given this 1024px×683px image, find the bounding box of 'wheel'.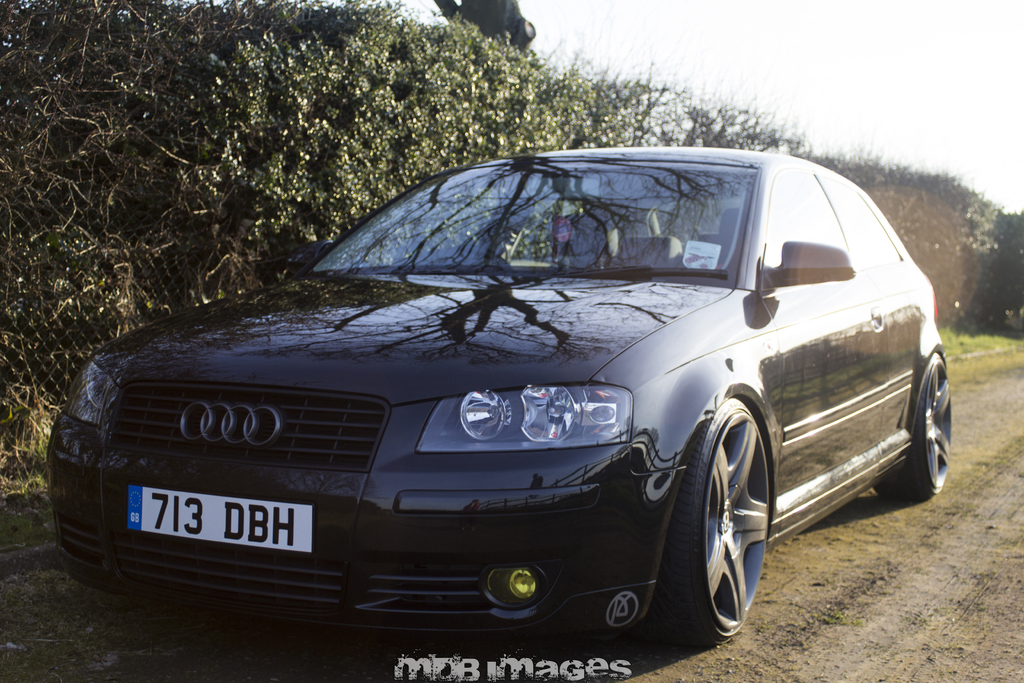
bbox=[884, 352, 955, 504].
